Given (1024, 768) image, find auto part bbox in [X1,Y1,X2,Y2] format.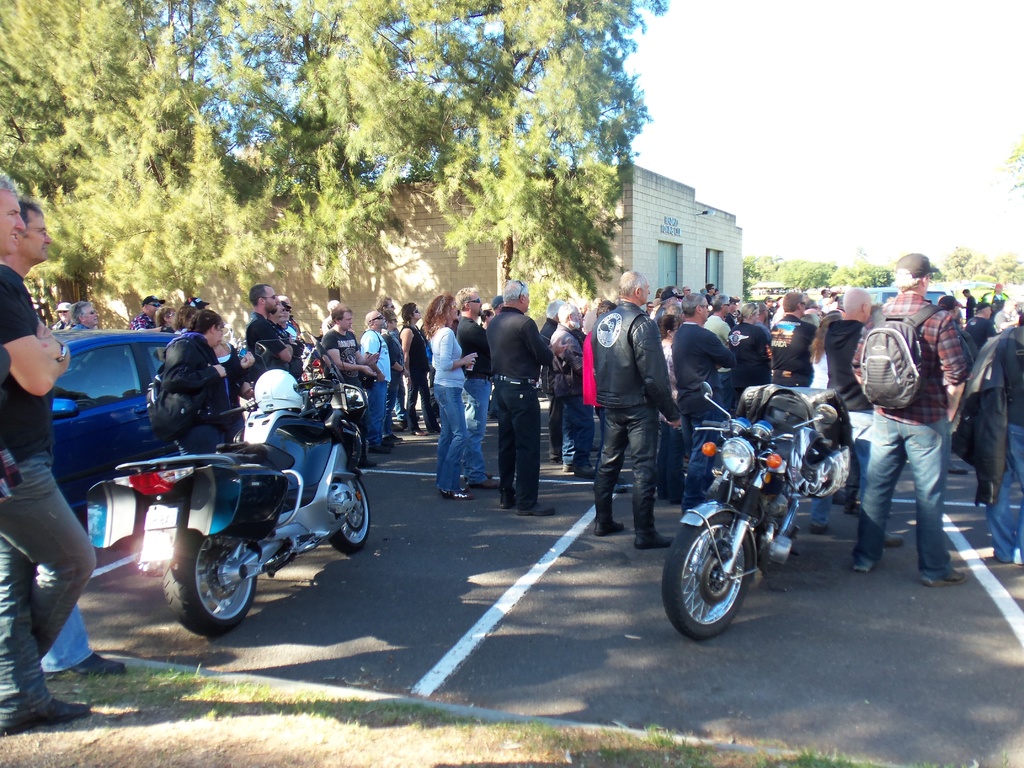
[660,499,757,644].
